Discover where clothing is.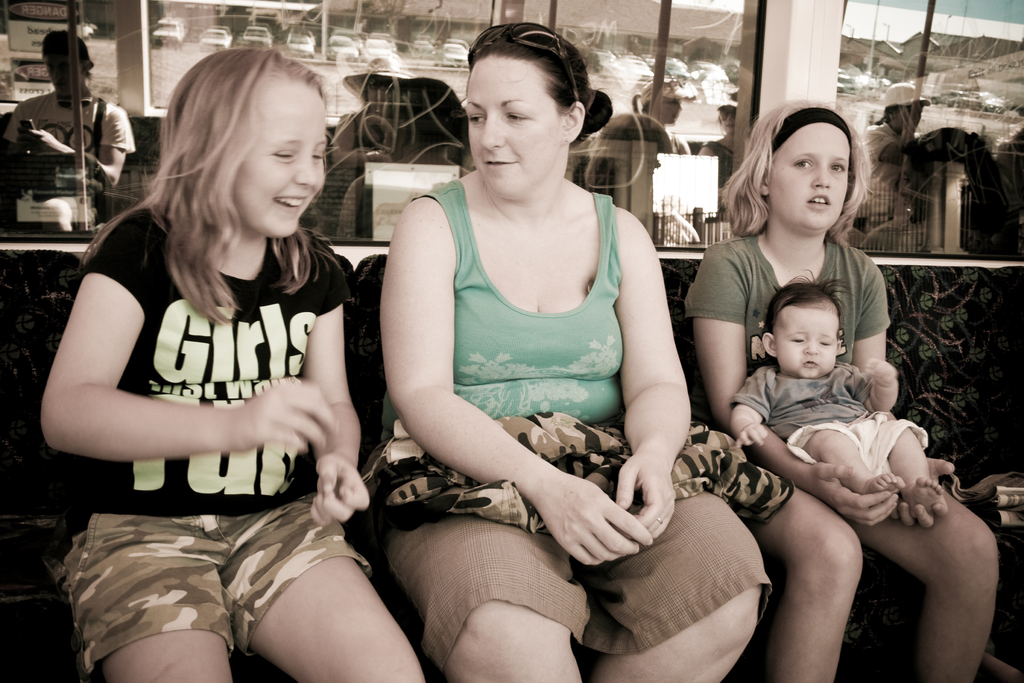
Discovered at bbox=[68, 195, 364, 682].
